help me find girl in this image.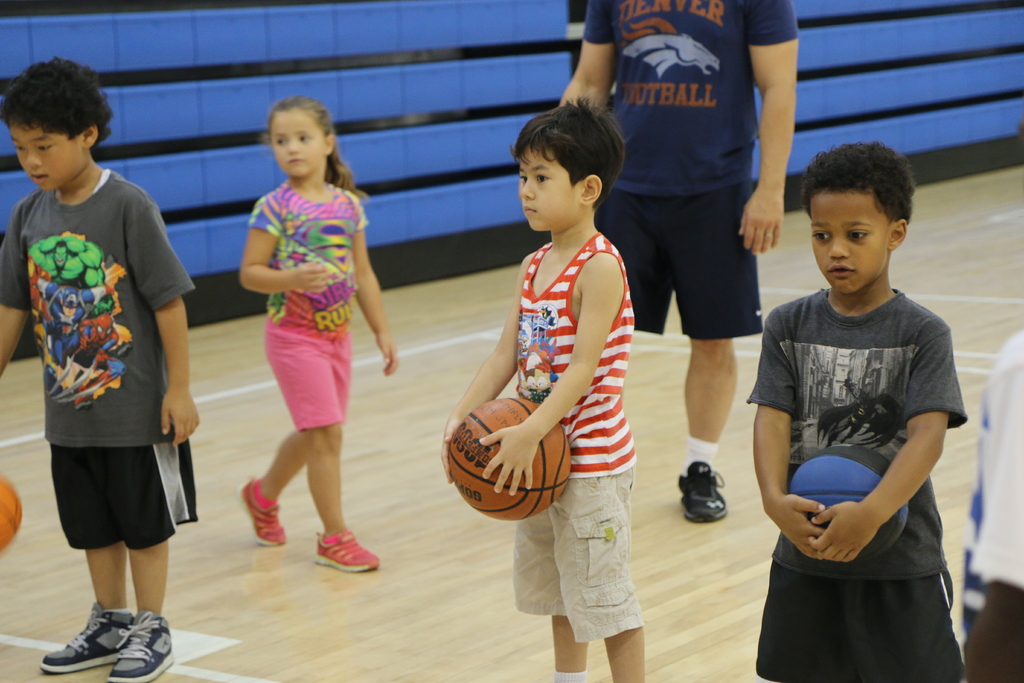
Found it: [242,97,401,564].
